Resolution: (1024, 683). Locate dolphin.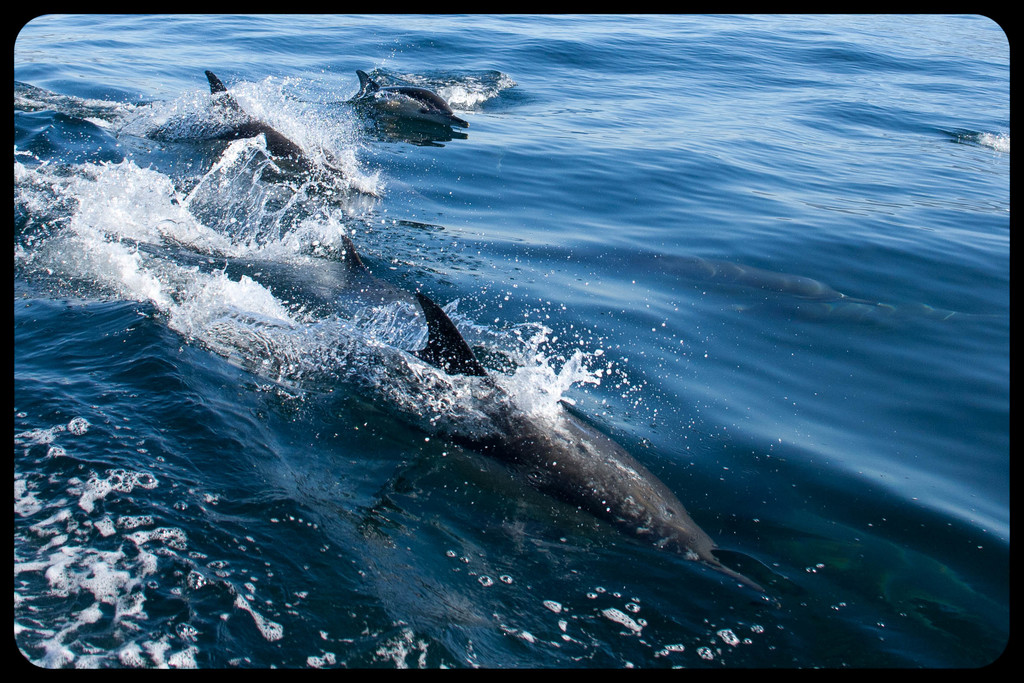
<region>335, 229, 402, 313</region>.
